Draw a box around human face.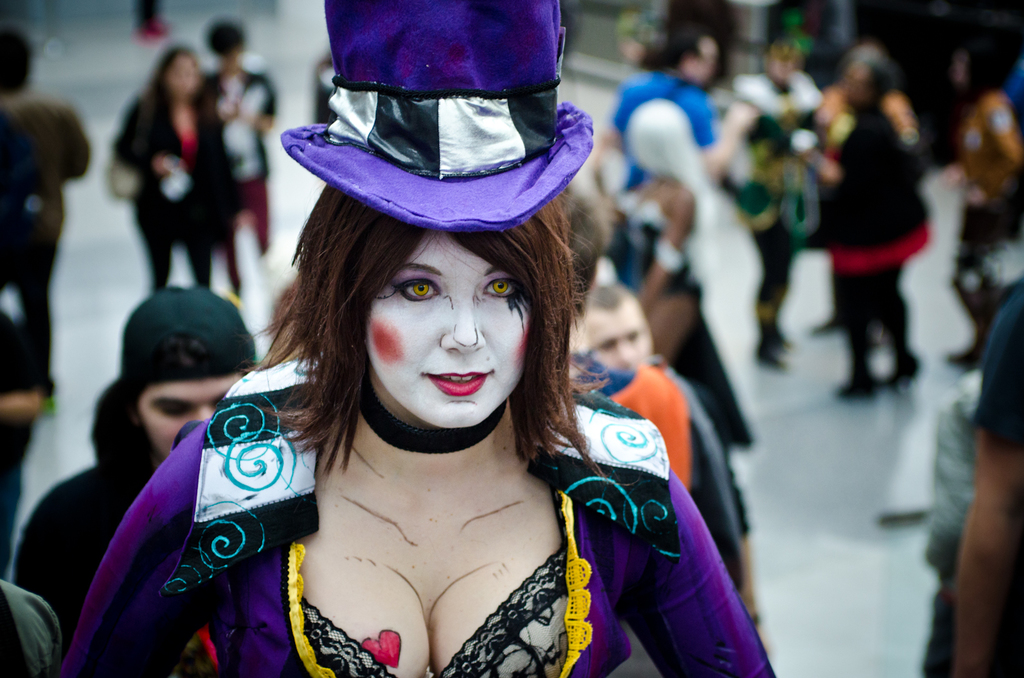
Rect(351, 245, 540, 432).
